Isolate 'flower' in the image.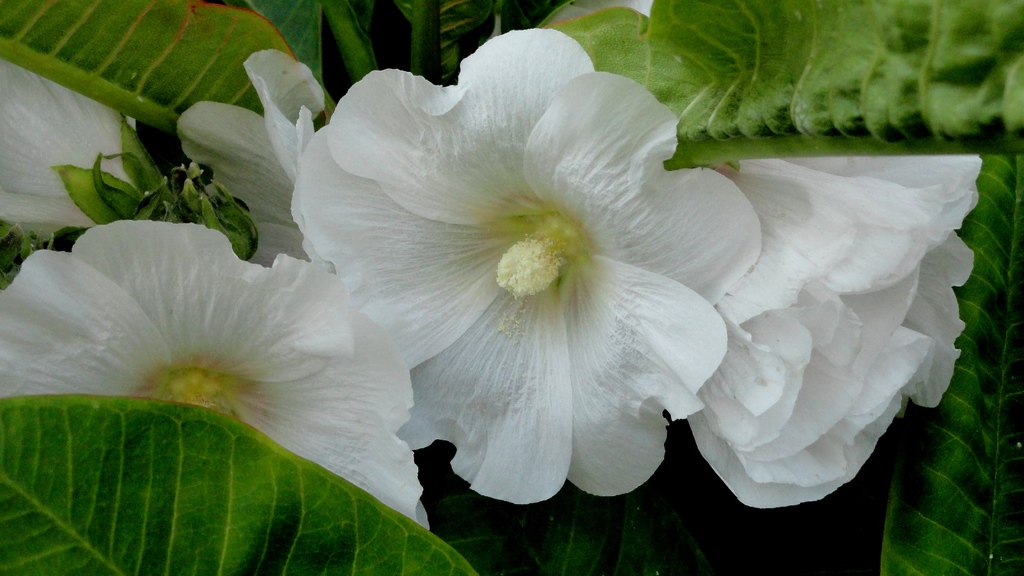
Isolated region: locate(0, 61, 163, 236).
